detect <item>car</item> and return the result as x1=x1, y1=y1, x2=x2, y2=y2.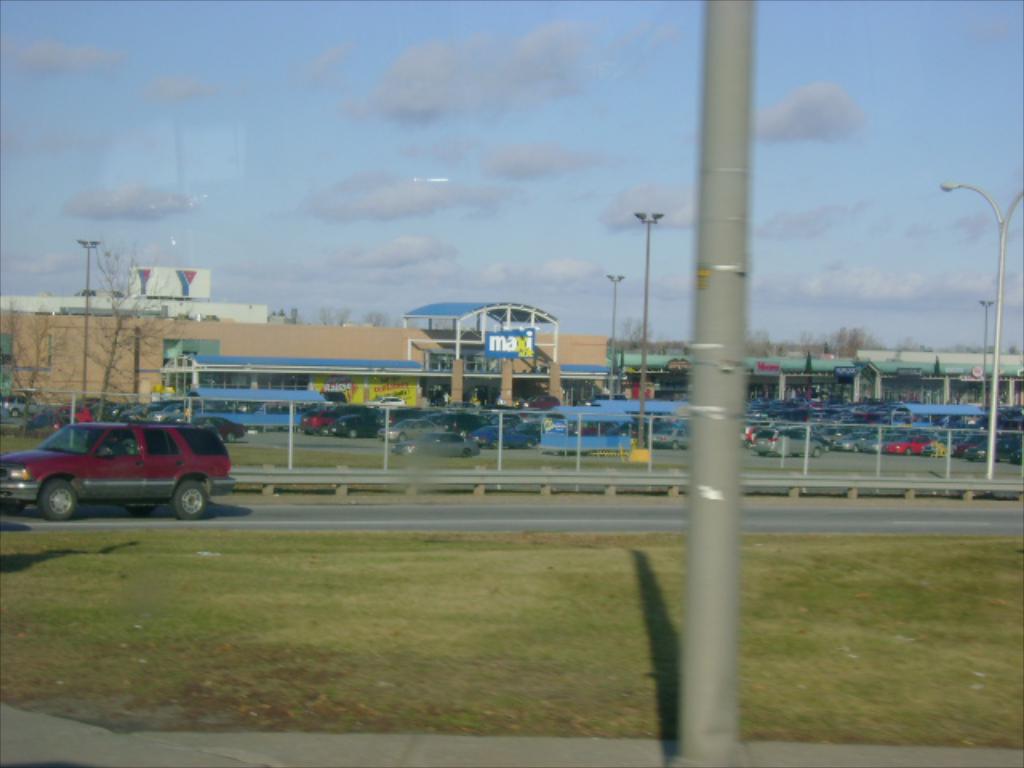
x1=0, y1=416, x2=235, y2=523.
